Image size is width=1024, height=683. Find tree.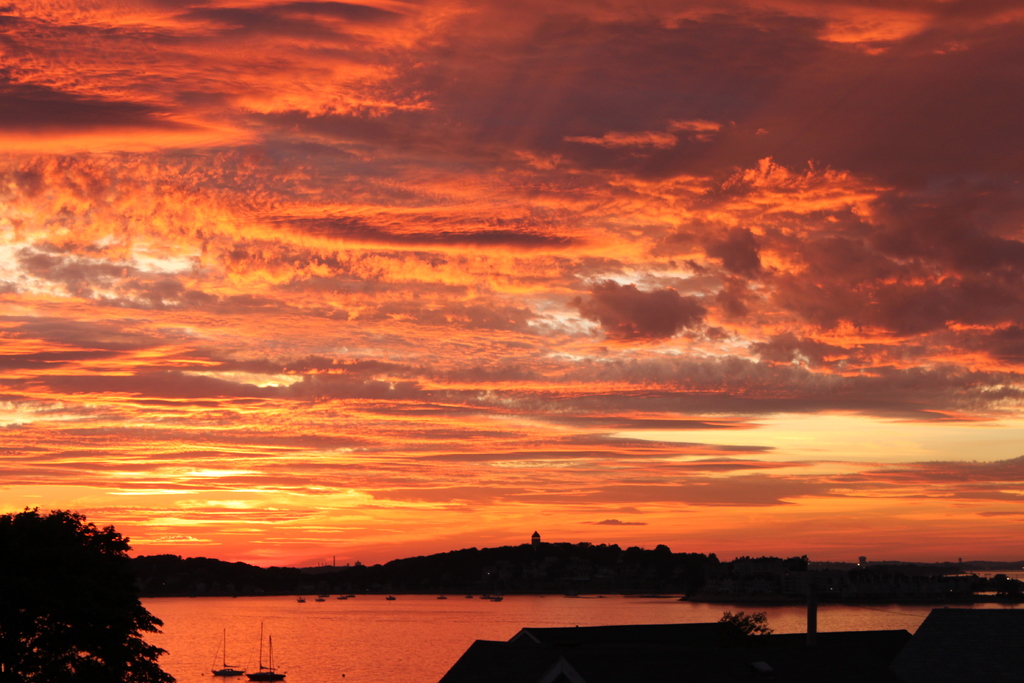
bbox(17, 500, 150, 657).
